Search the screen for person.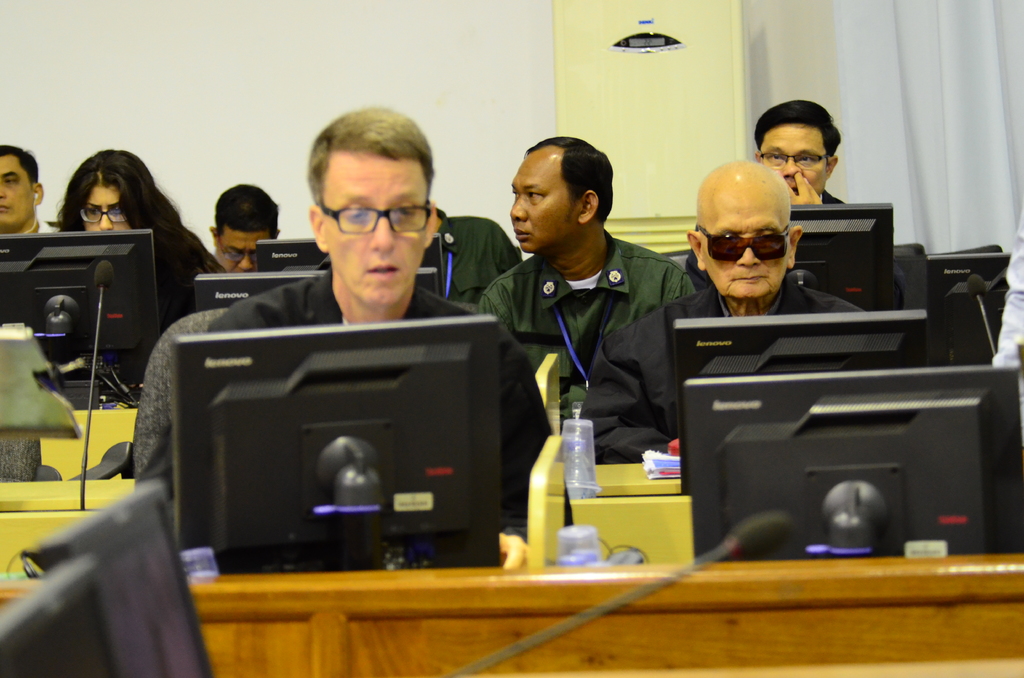
Found at l=582, t=162, r=860, b=466.
